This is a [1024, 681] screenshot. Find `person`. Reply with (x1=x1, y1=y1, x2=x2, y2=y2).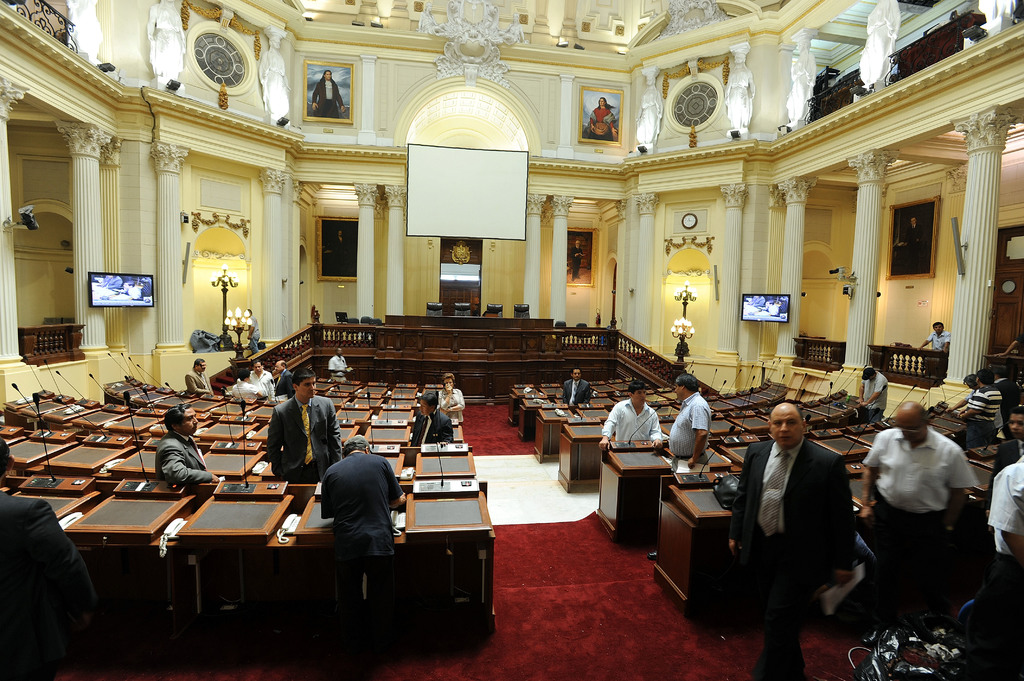
(x1=248, y1=356, x2=272, y2=401).
